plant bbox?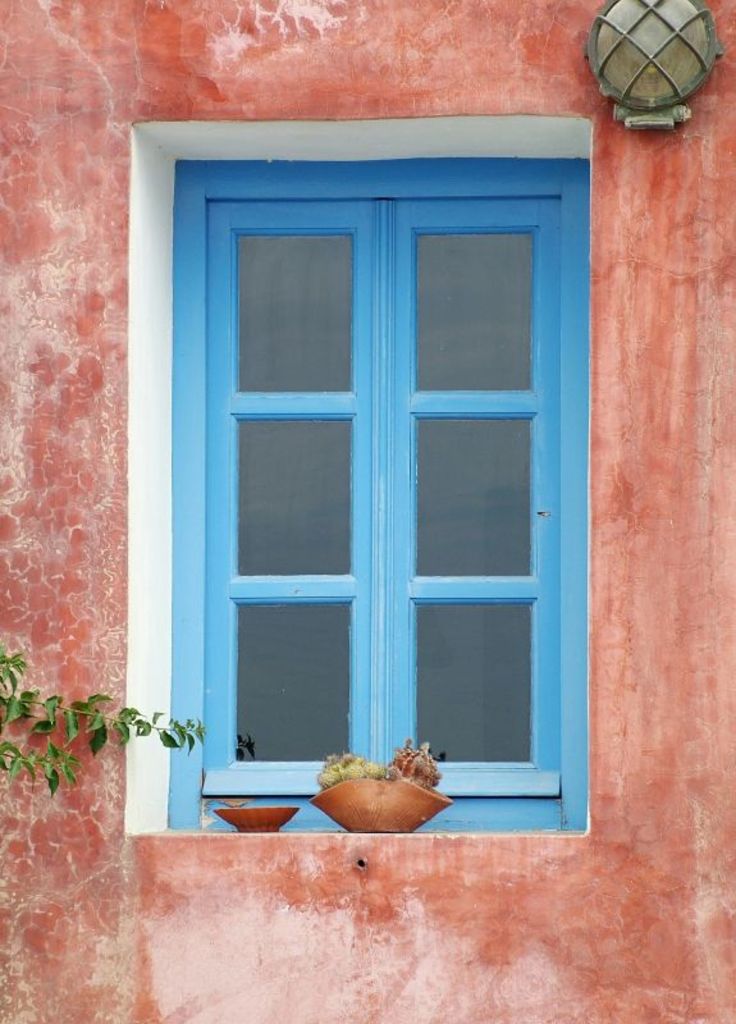
box(4, 673, 152, 845)
